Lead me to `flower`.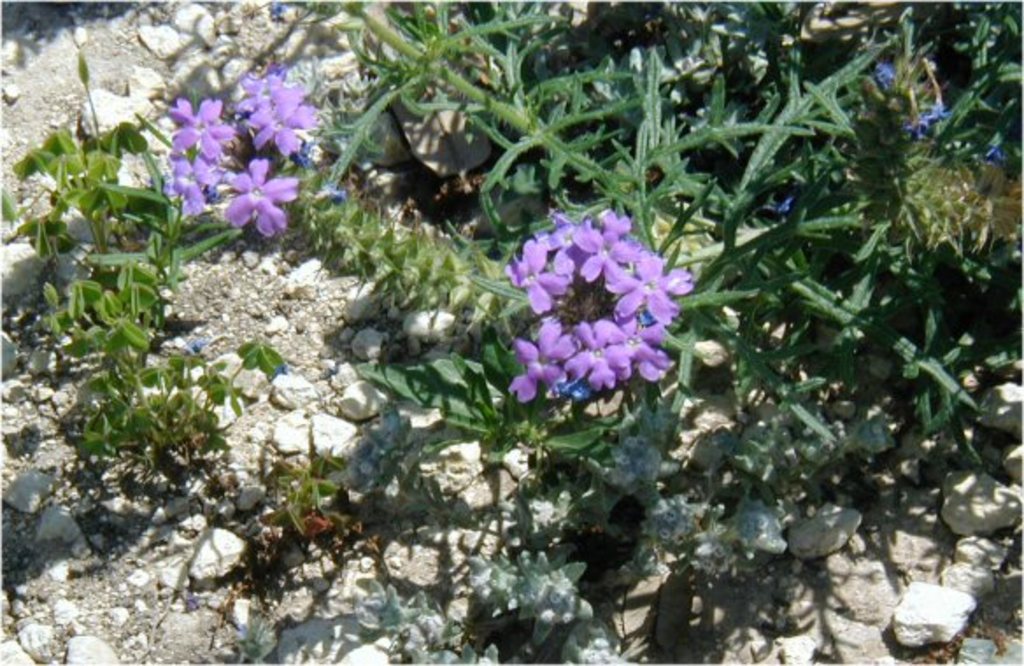
Lead to crop(167, 161, 221, 205).
